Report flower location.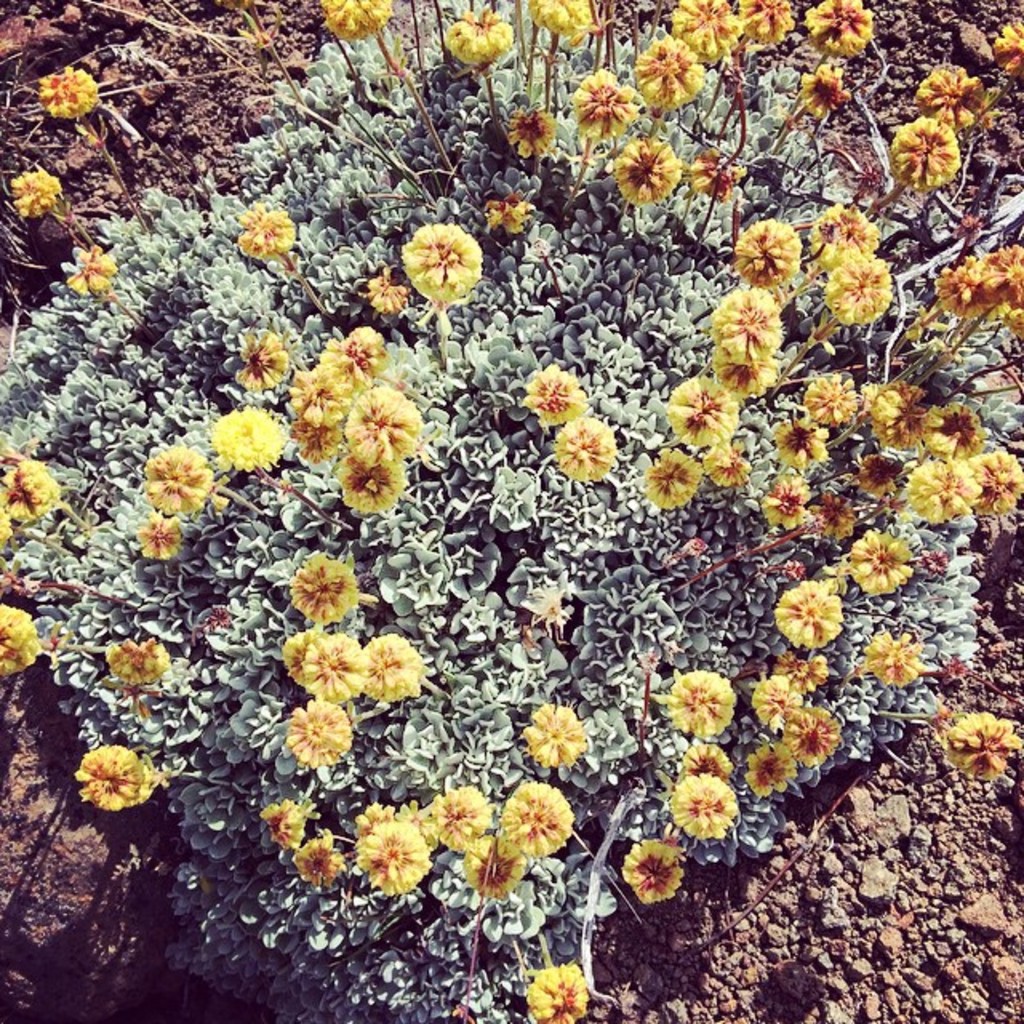
Report: 850, 534, 909, 595.
